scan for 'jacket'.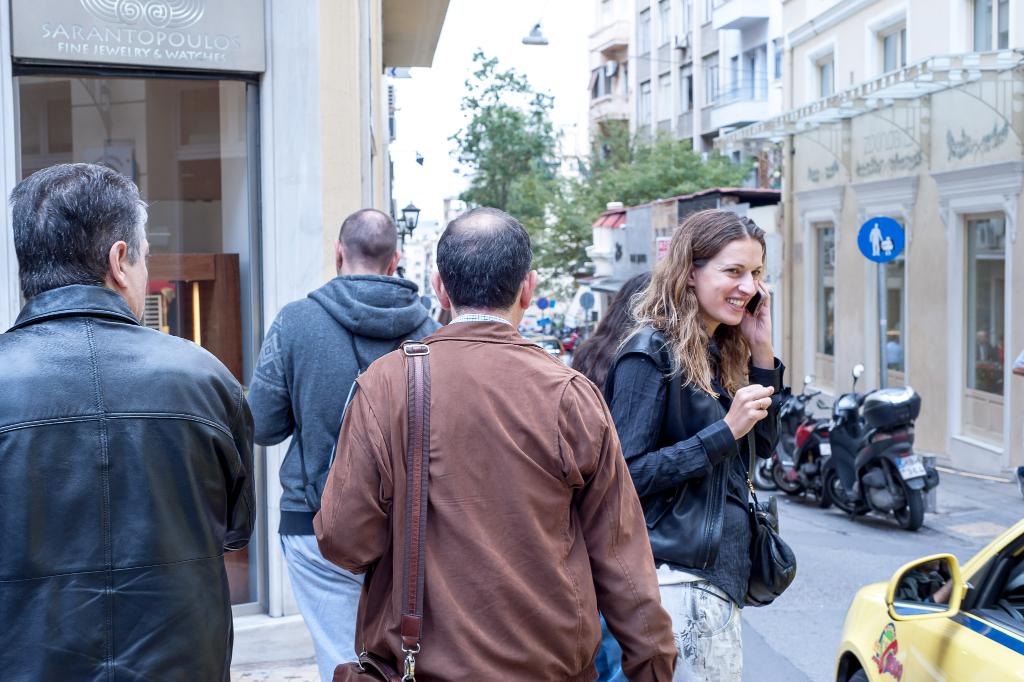
Scan result: rect(1, 278, 260, 681).
